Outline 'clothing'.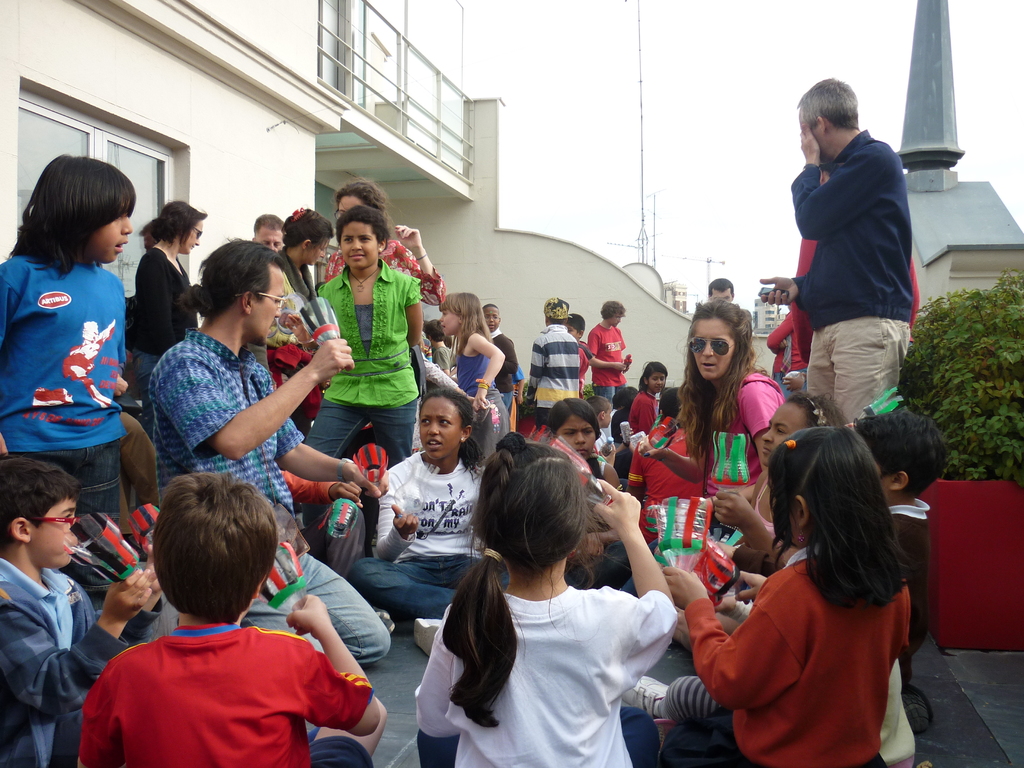
Outline: (x1=744, y1=474, x2=785, y2=552).
